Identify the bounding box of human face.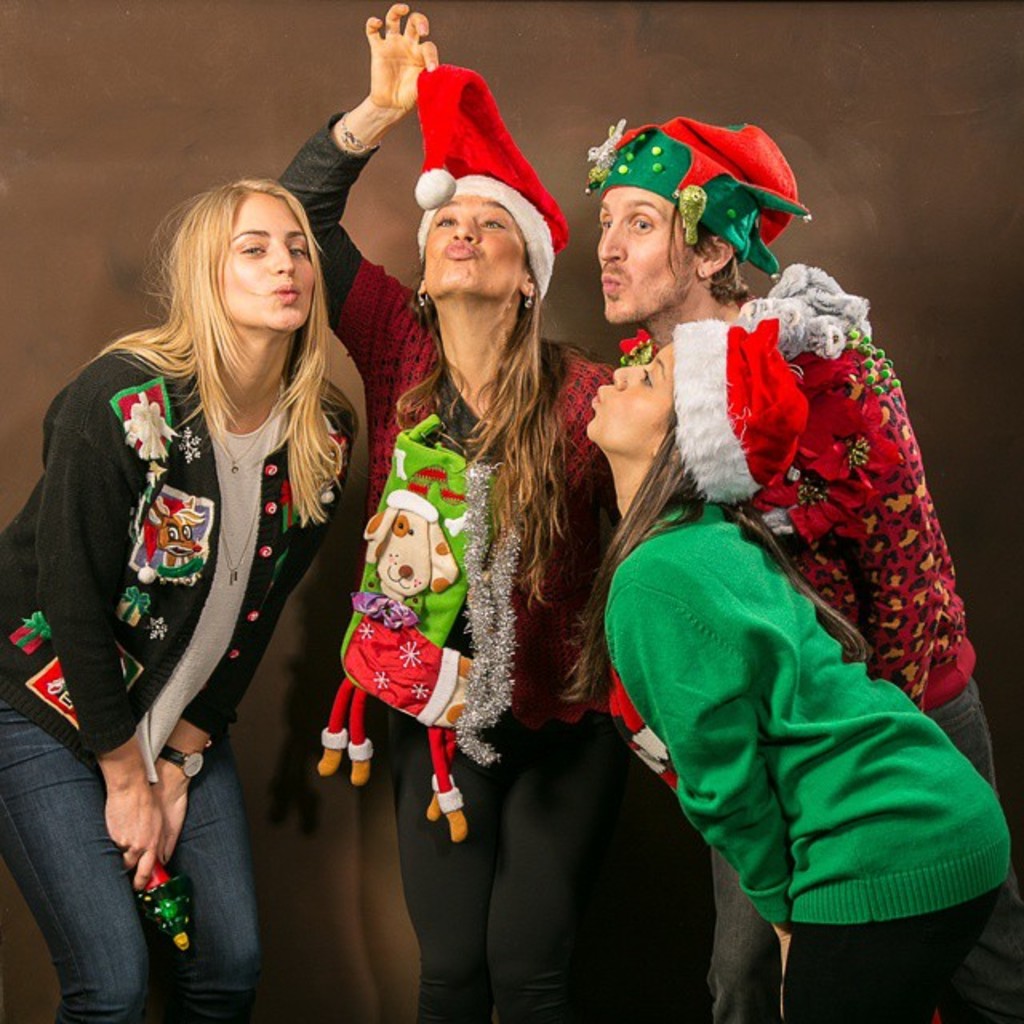
595:187:698:330.
